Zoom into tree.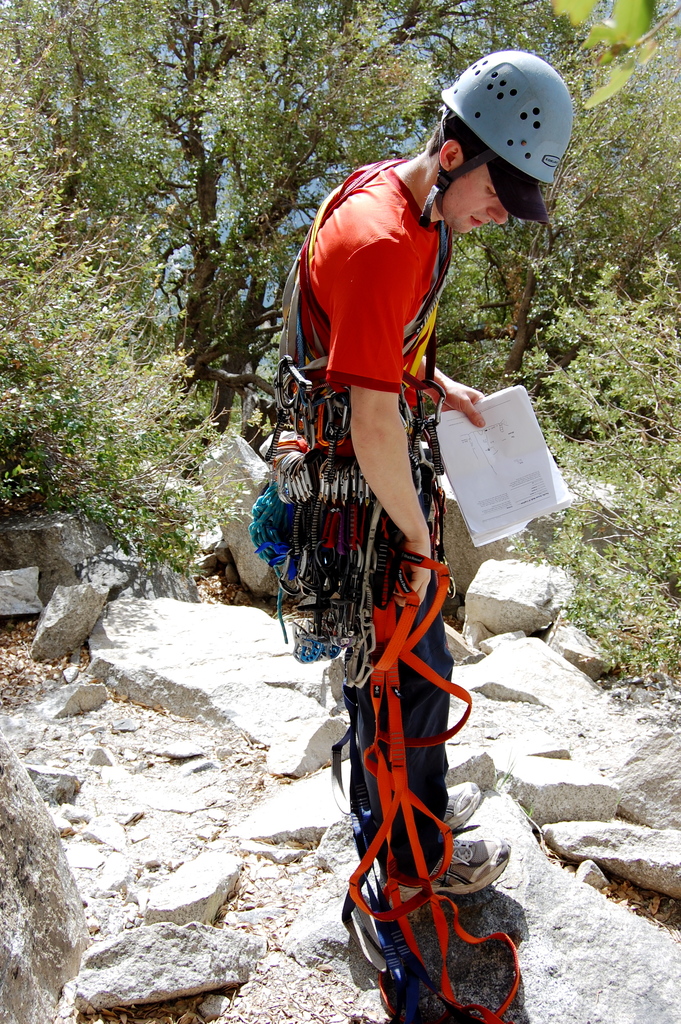
Zoom target: region(0, 0, 680, 428).
